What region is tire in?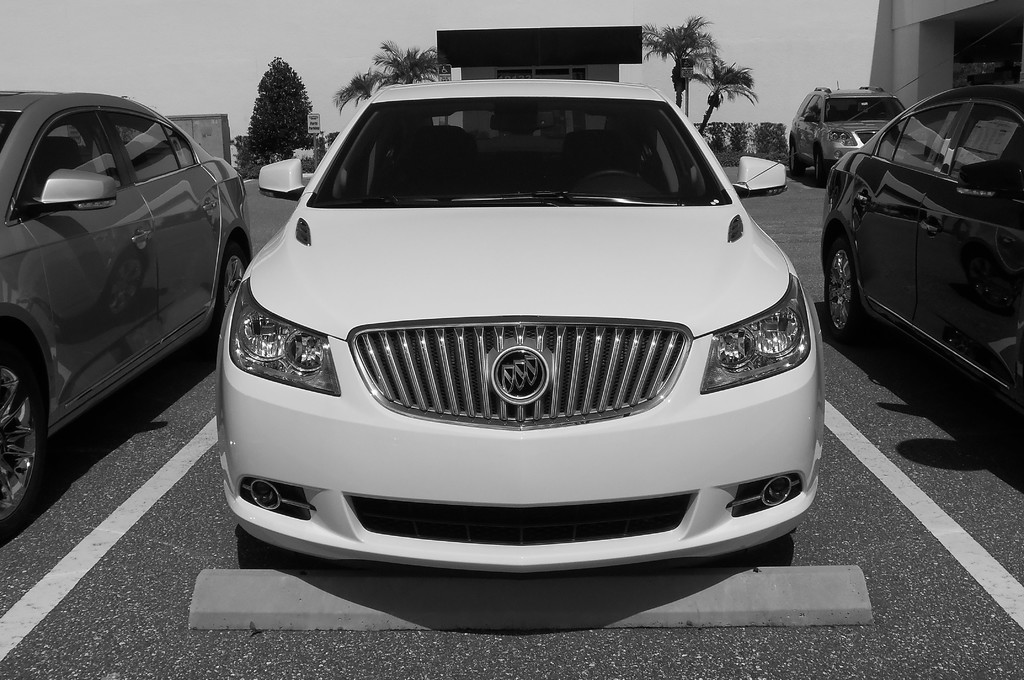
bbox(209, 242, 245, 334).
